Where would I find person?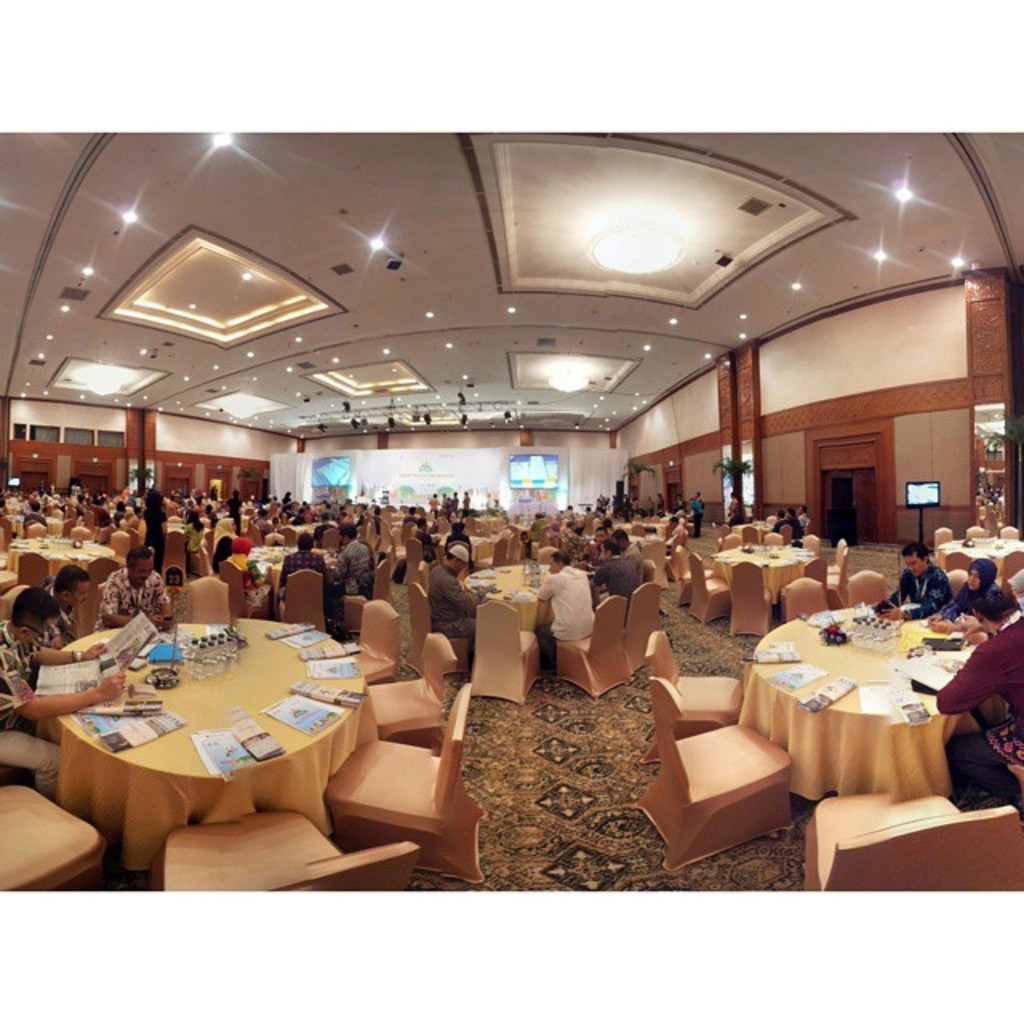
At 218/531/258/595.
